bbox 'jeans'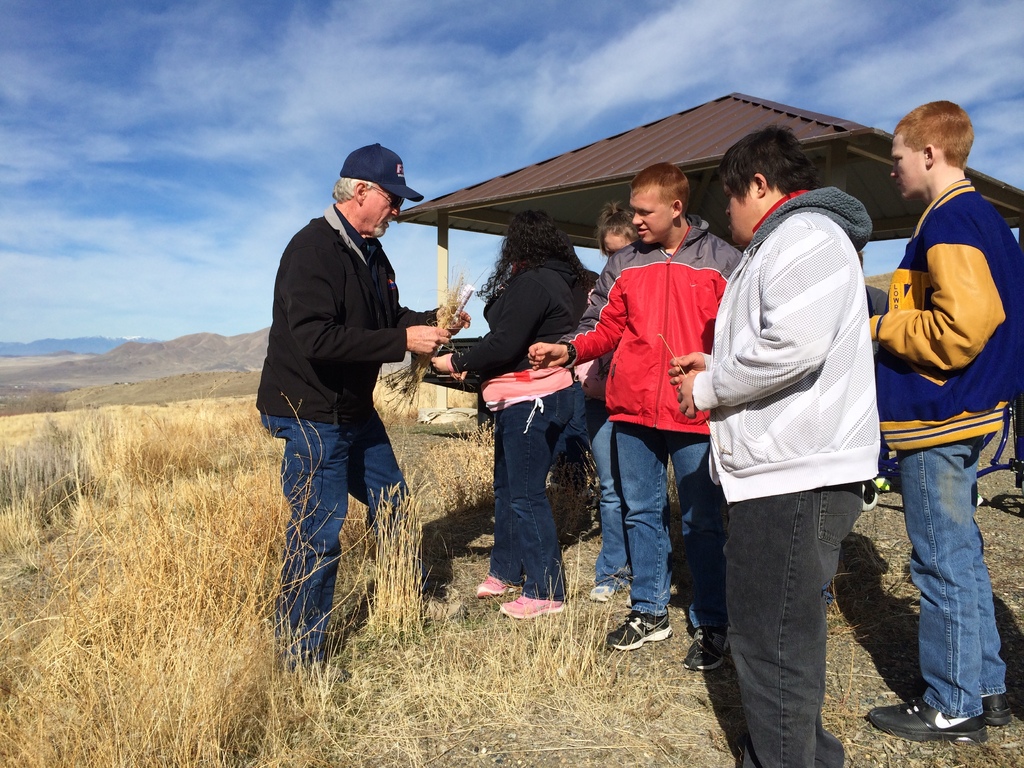
724, 484, 862, 767
